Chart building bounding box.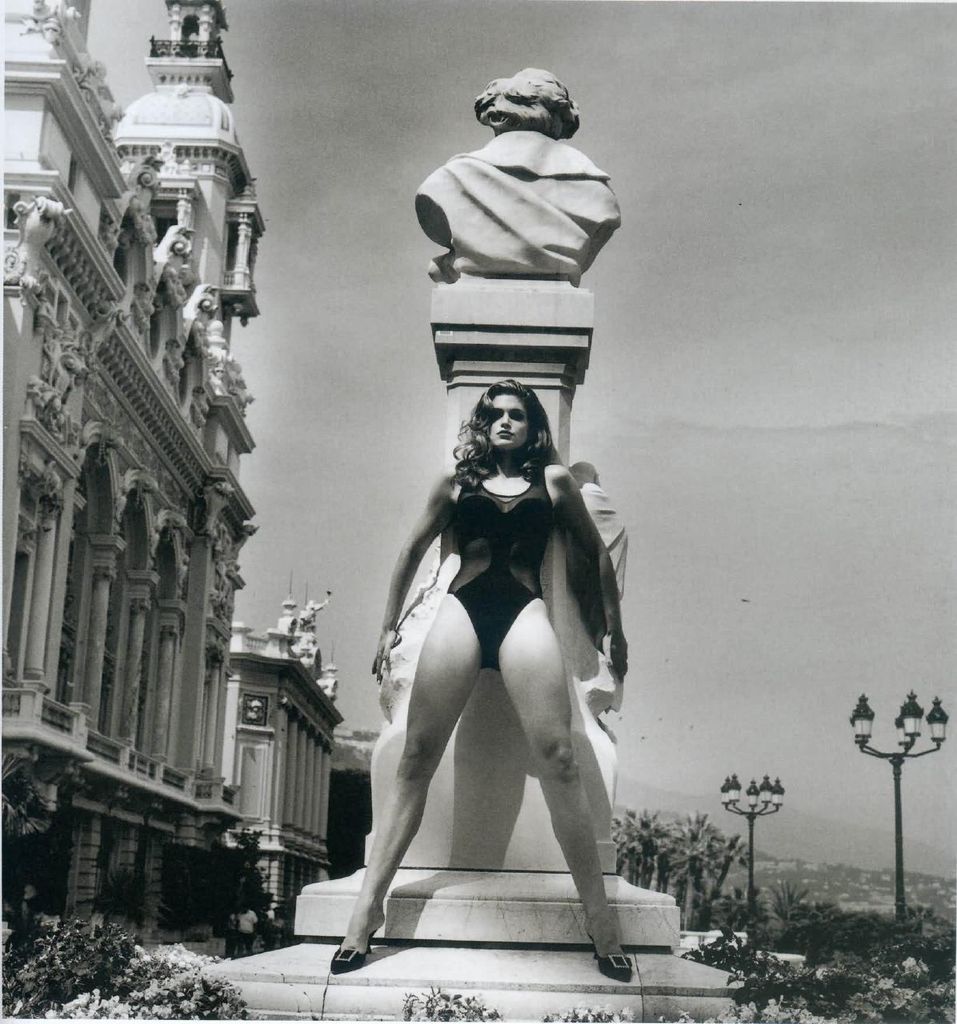
Charted: crop(0, 0, 259, 945).
